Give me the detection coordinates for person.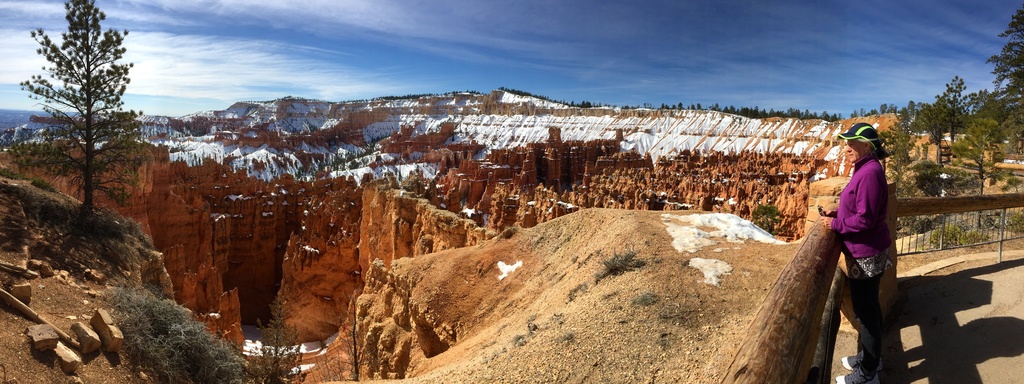
rect(818, 119, 890, 383).
